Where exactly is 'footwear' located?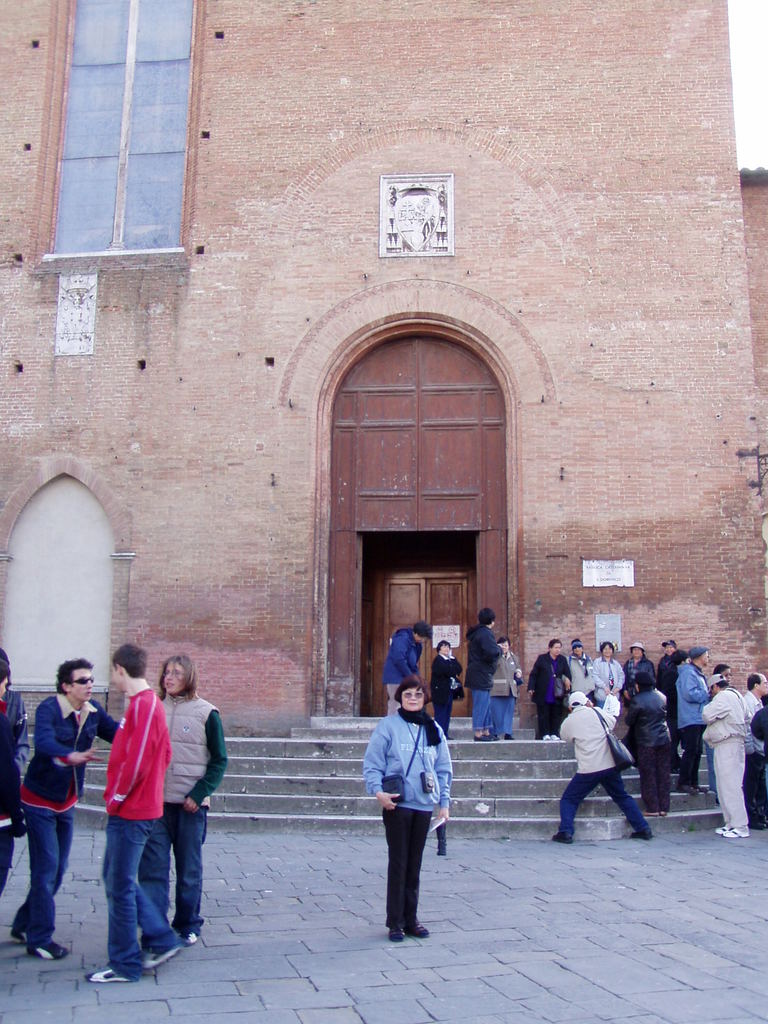
Its bounding box is (left=732, top=822, right=749, bottom=838).
